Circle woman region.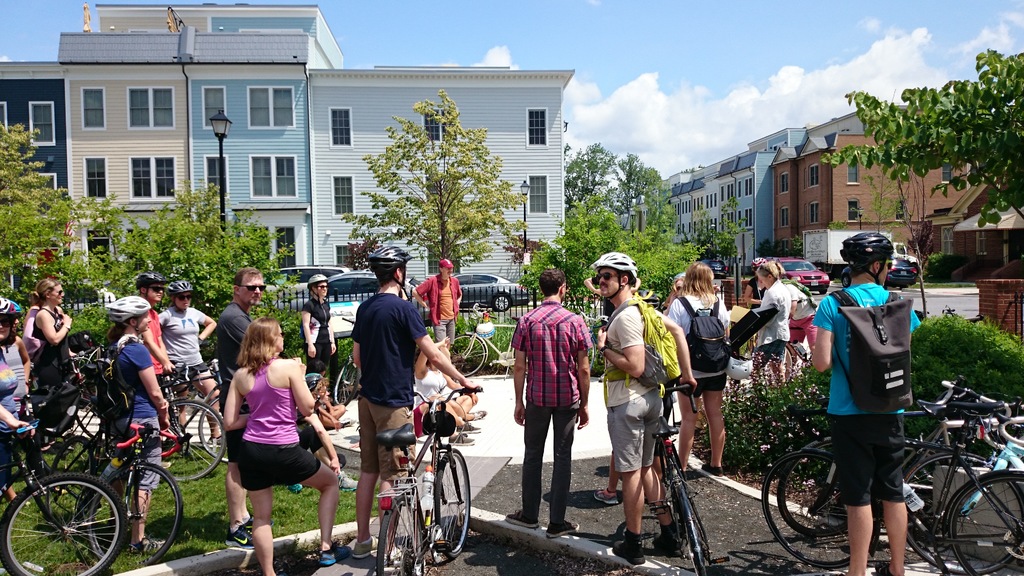
Region: x1=211 y1=322 x2=324 y2=548.
